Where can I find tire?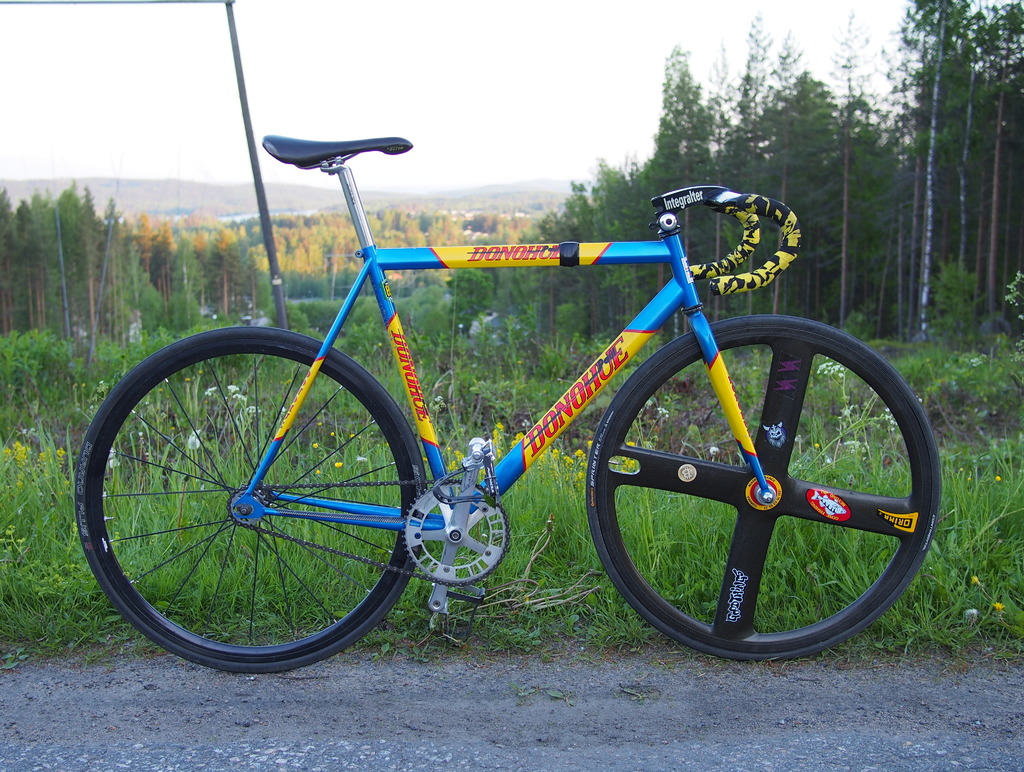
You can find it at detection(588, 314, 940, 664).
